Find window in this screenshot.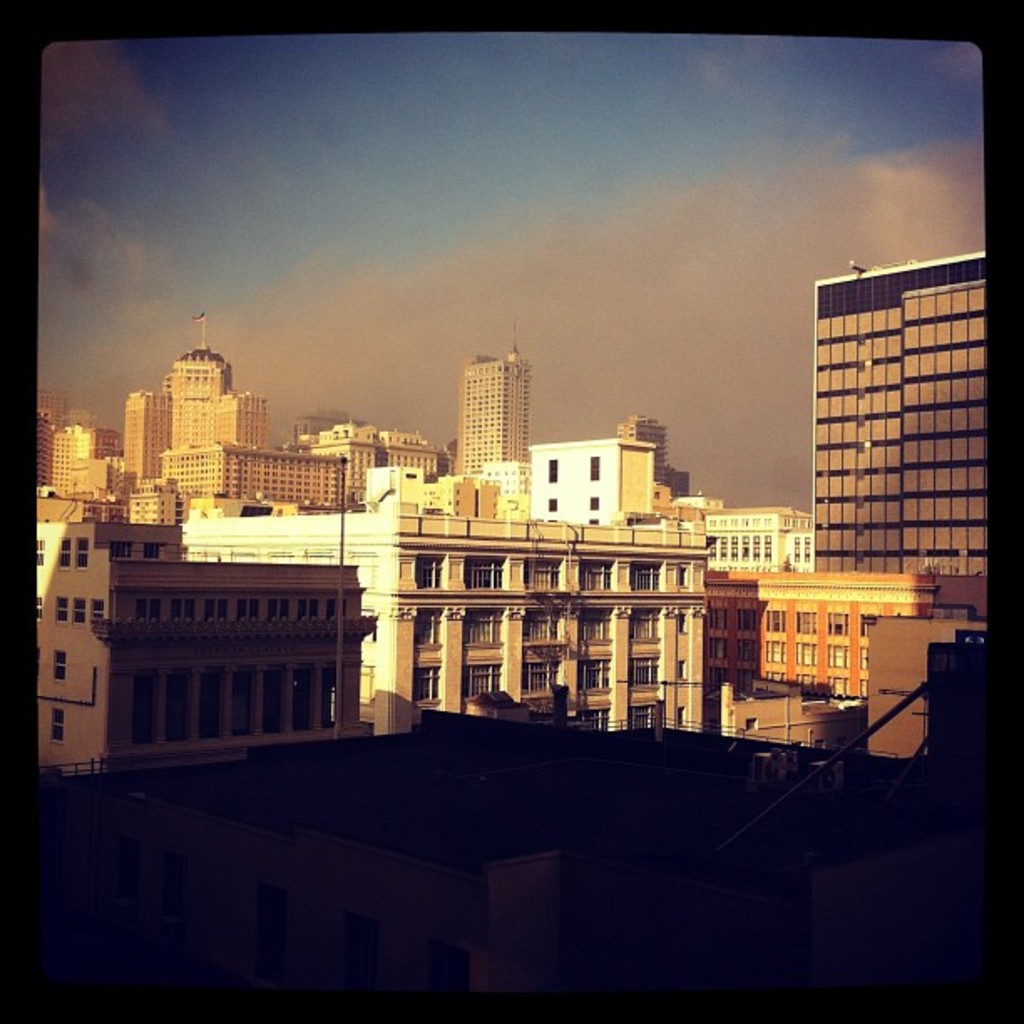
The bounding box for window is crop(591, 453, 609, 492).
